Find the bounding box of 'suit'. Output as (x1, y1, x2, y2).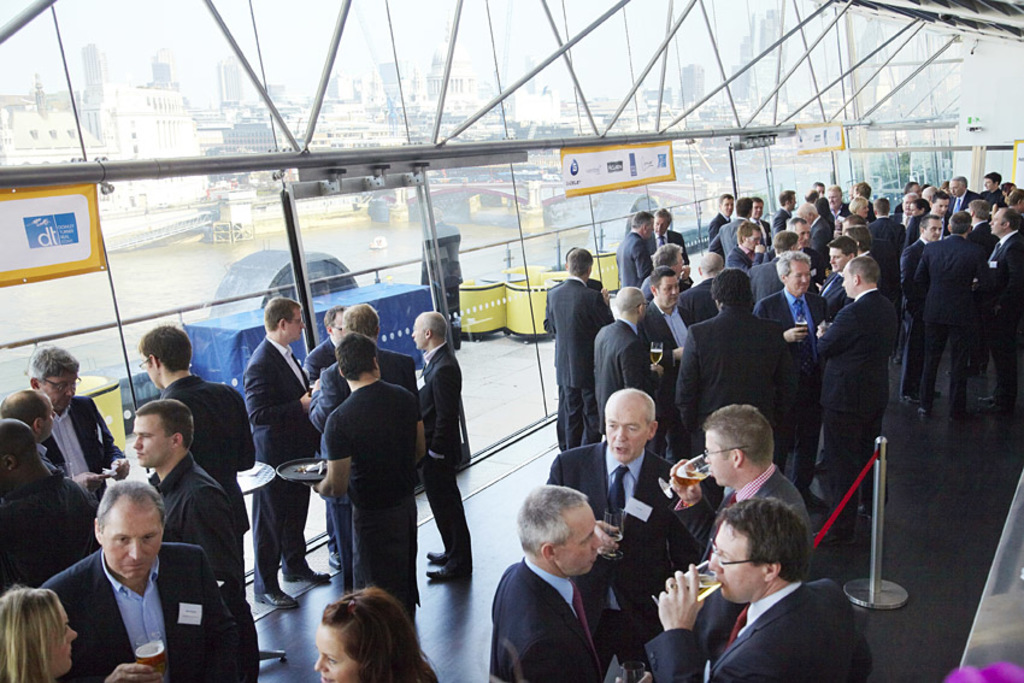
(987, 188, 1005, 210).
